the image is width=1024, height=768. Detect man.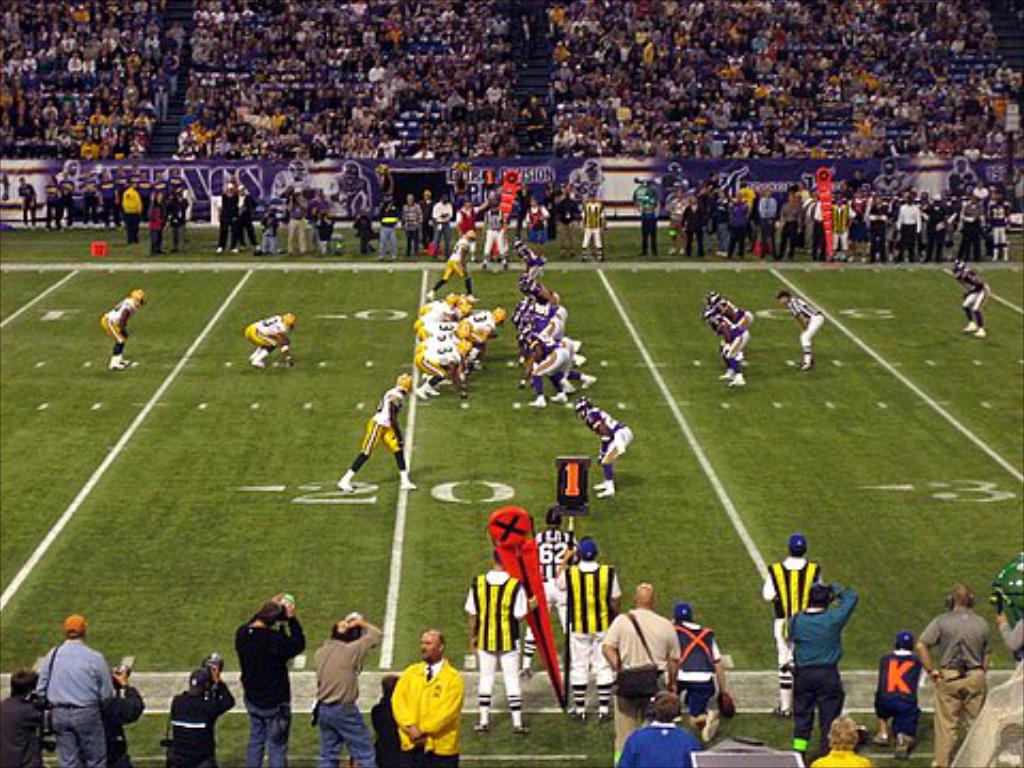
Detection: <region>119, 188, 143, 245</region>.
